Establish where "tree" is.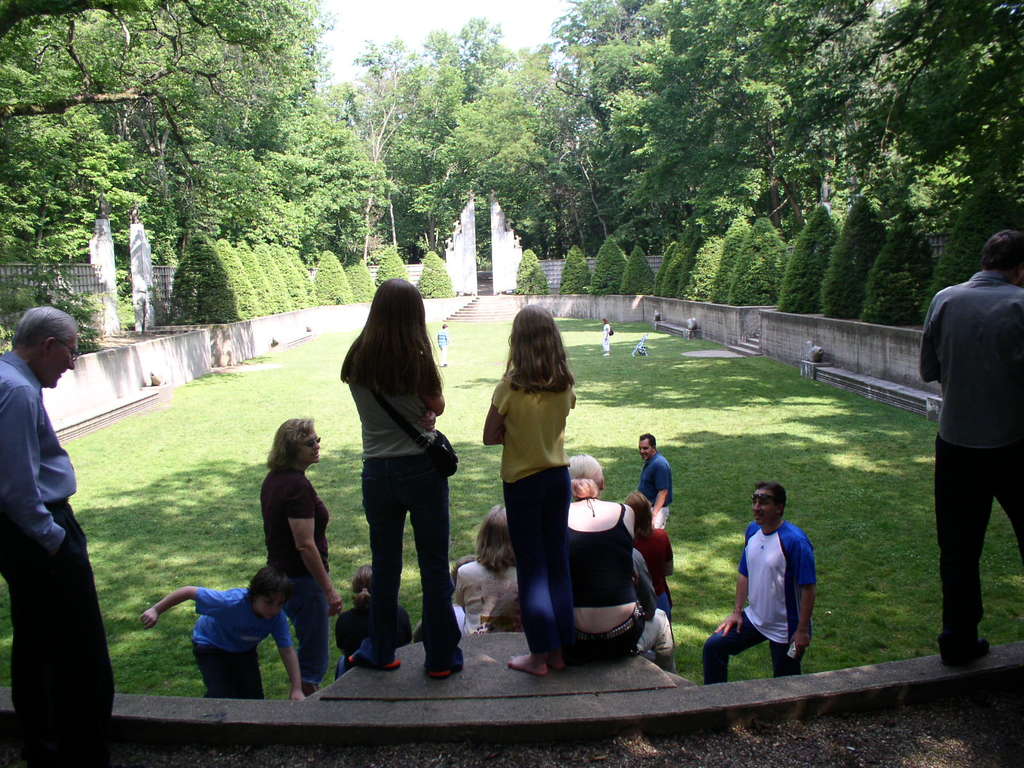
Established at {"left": 341, "top": 256, "right": 374, "bottom": 299}.
